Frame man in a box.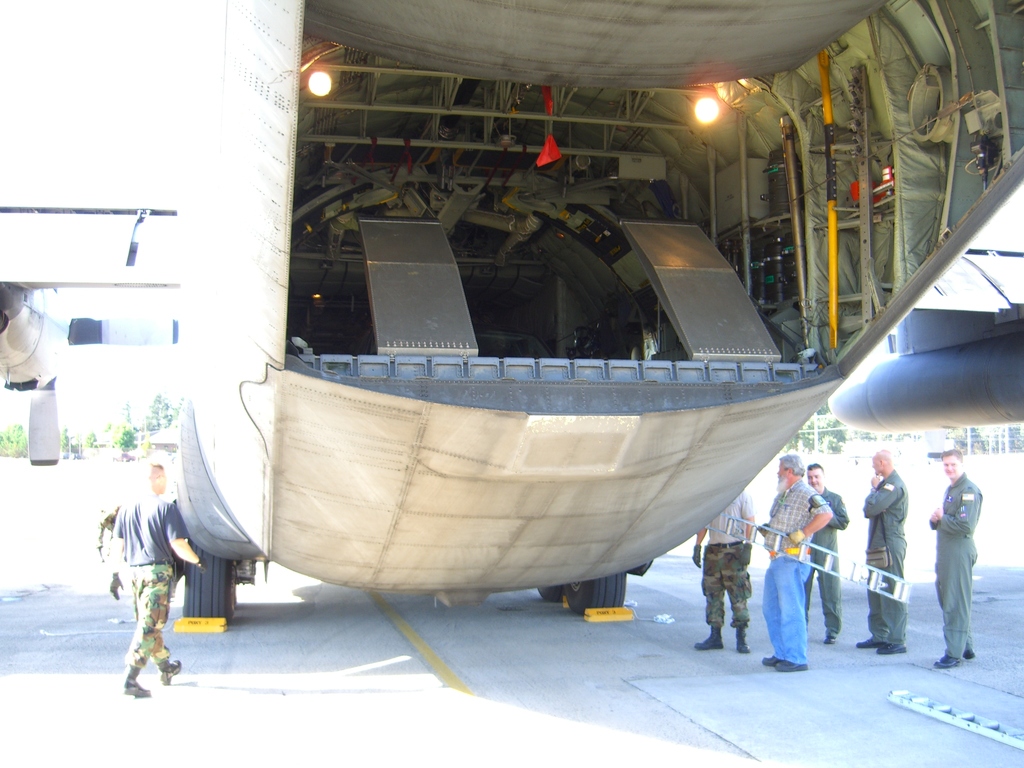
<bbox>694, 492, 752, 656</bbox>.
